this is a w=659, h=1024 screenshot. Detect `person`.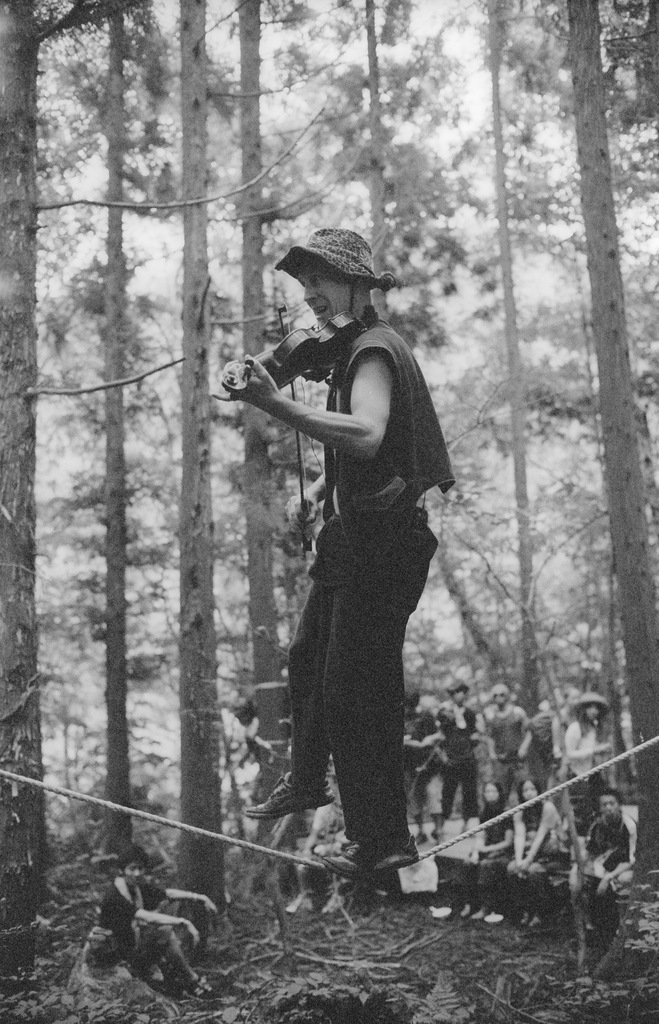
region(228, 692, 256, 824).
